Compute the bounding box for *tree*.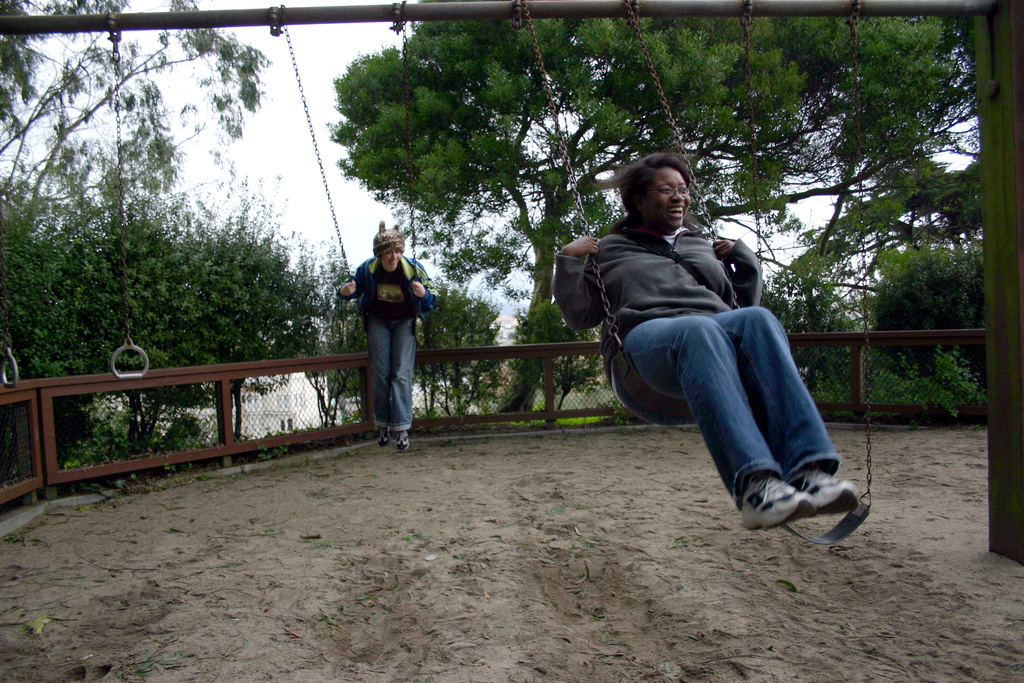
crop(414, 288, 500, 408).
